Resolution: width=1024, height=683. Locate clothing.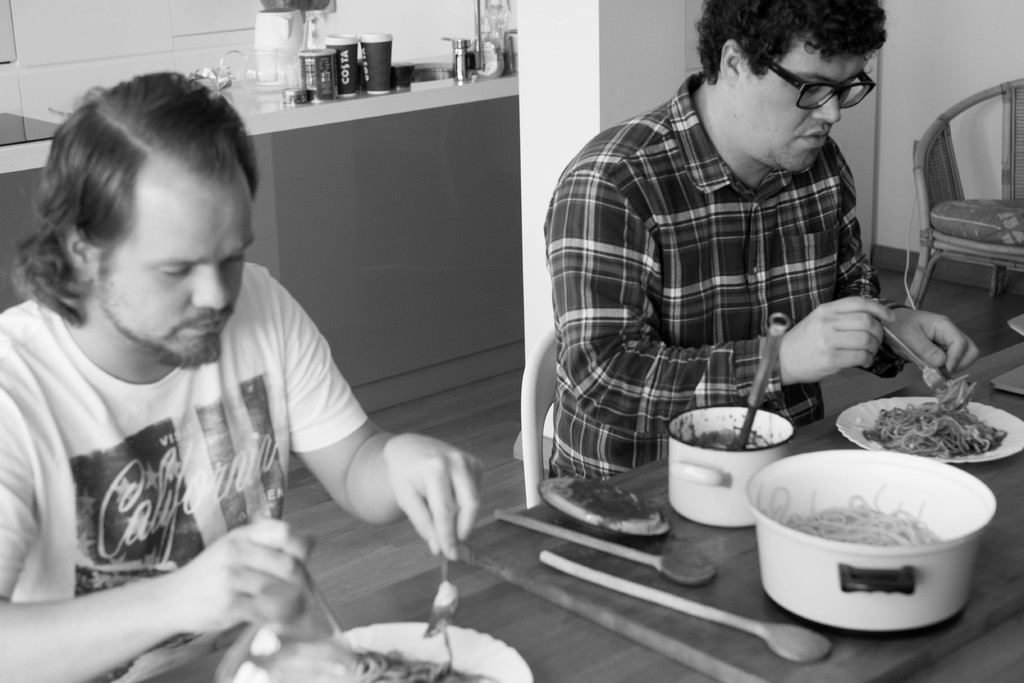
(x1=541, y1=60, x2=922, y2=463).
